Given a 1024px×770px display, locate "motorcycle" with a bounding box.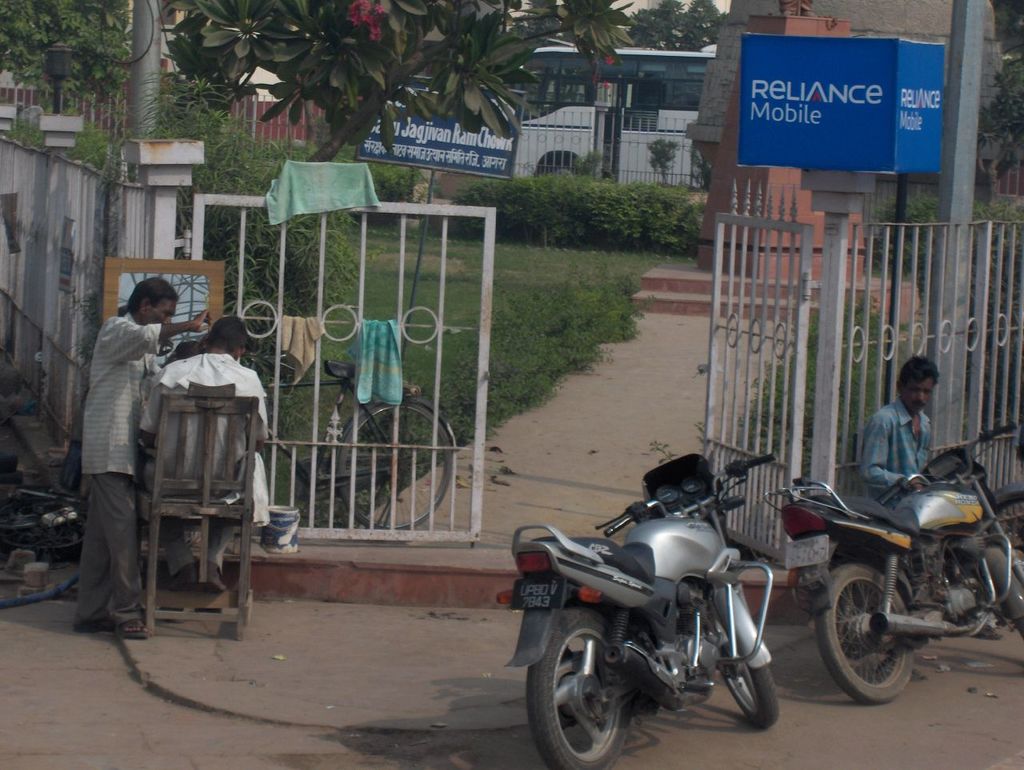
Located: [519,487,799,755].
